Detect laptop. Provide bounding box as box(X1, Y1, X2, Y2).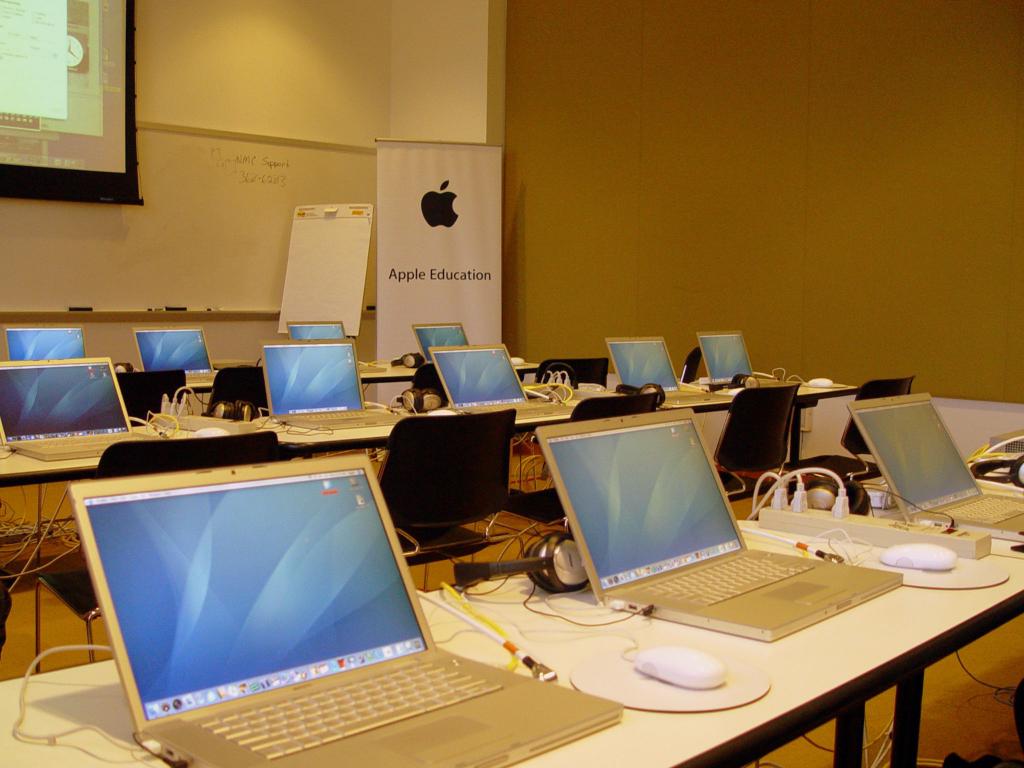
box(429, 344, 573, 420).
